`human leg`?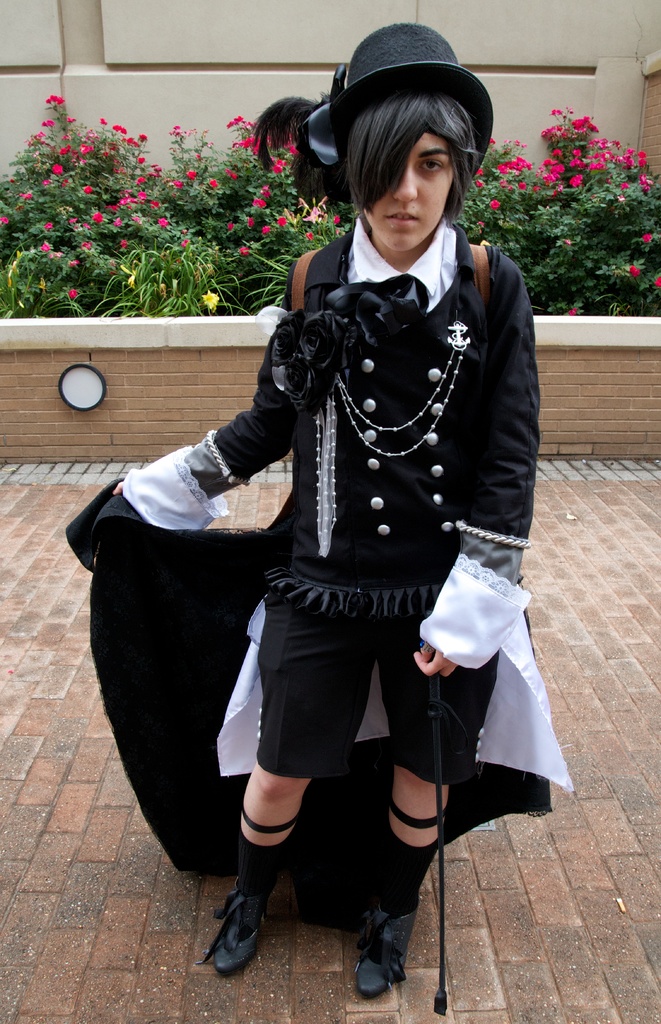
[344,540,478,1006]
